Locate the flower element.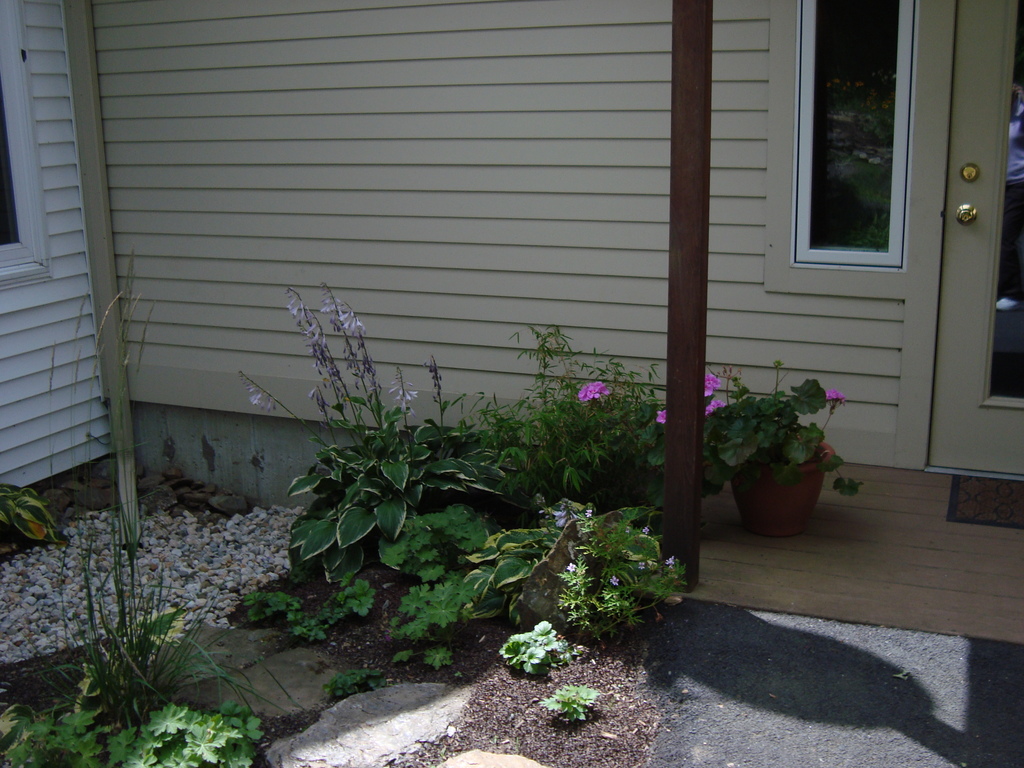
Element bbox: (left=383, top=373, right=421, bottom=414).
